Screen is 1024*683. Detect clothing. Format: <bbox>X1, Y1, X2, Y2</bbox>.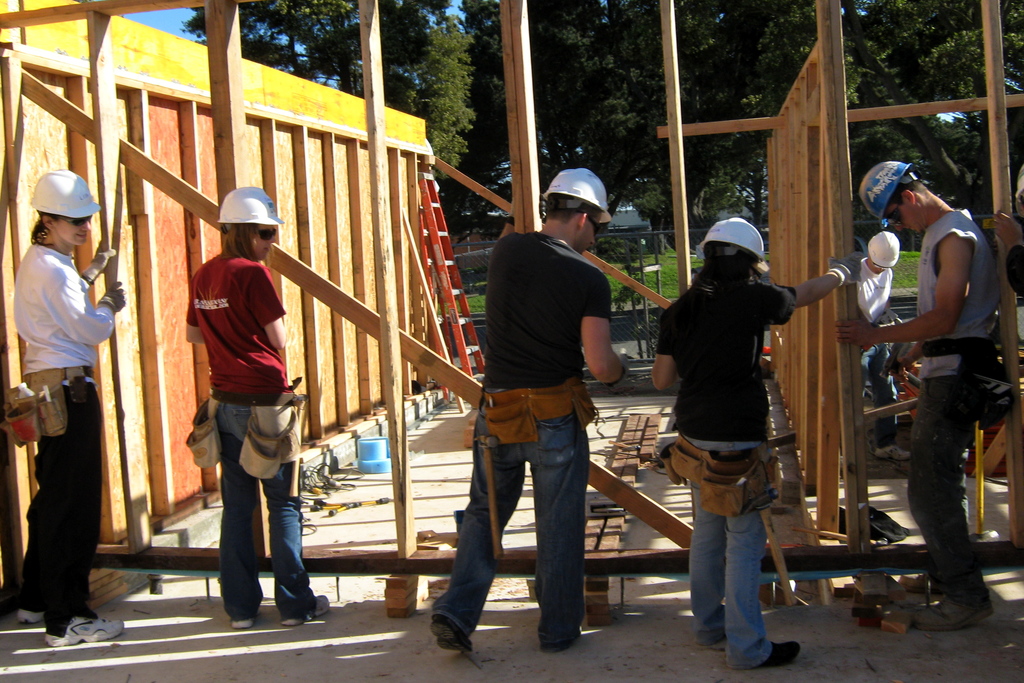
<bbox>702, 438, 768, 673</bbox>.
